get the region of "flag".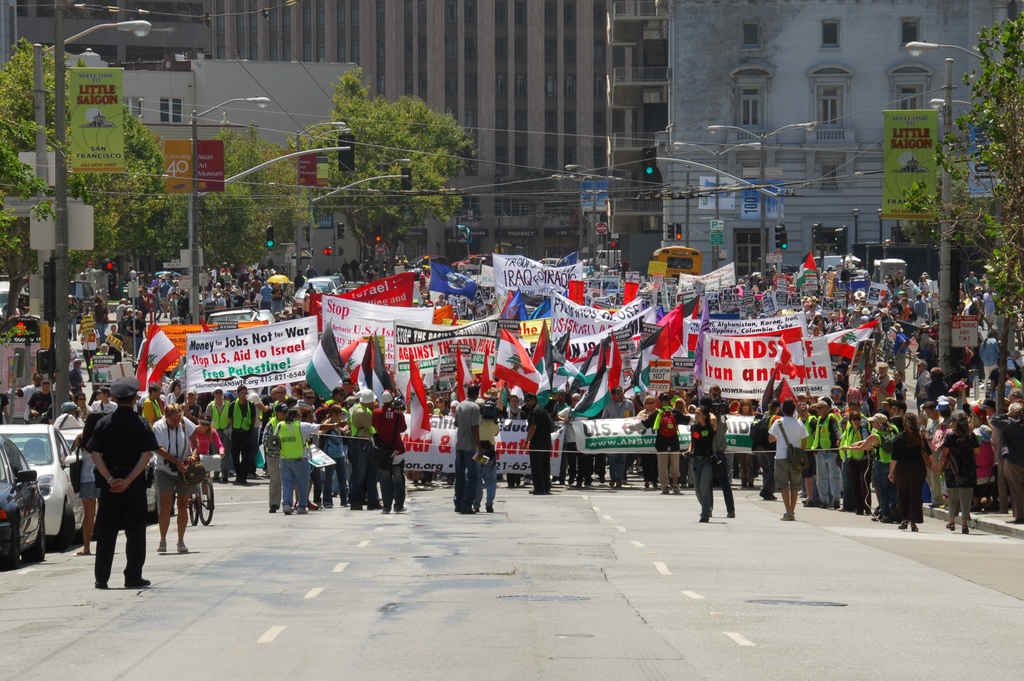
bbox(803, 252, 818, 272).
